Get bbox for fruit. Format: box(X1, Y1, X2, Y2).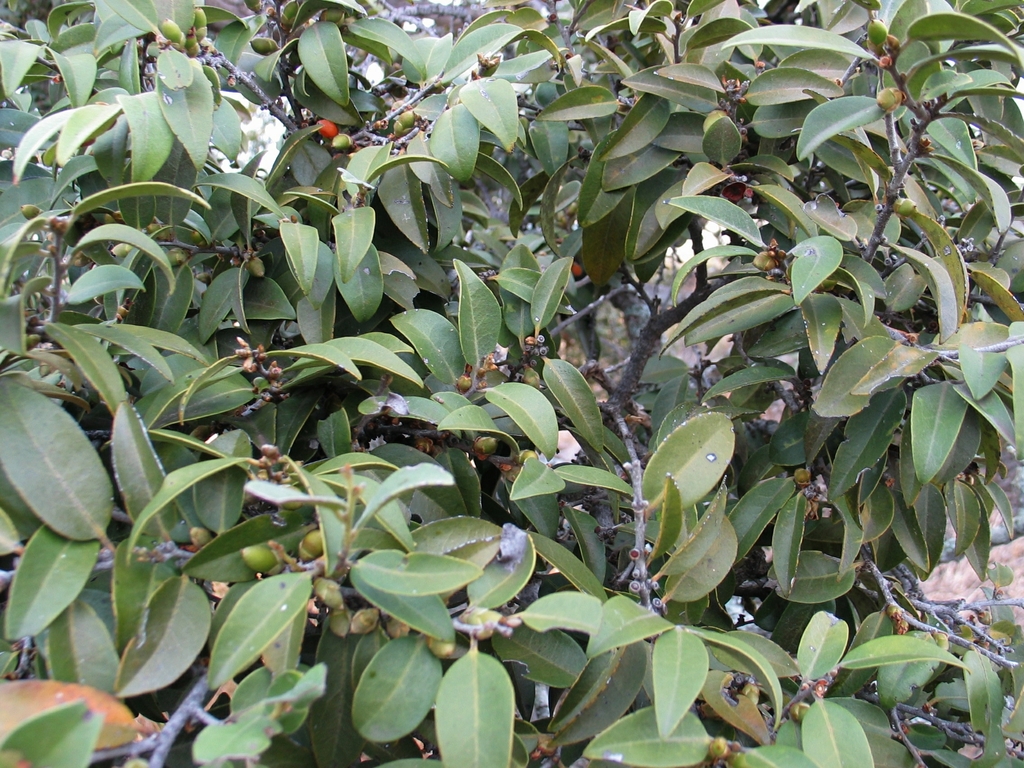
box(239, 541, 275, 572).
